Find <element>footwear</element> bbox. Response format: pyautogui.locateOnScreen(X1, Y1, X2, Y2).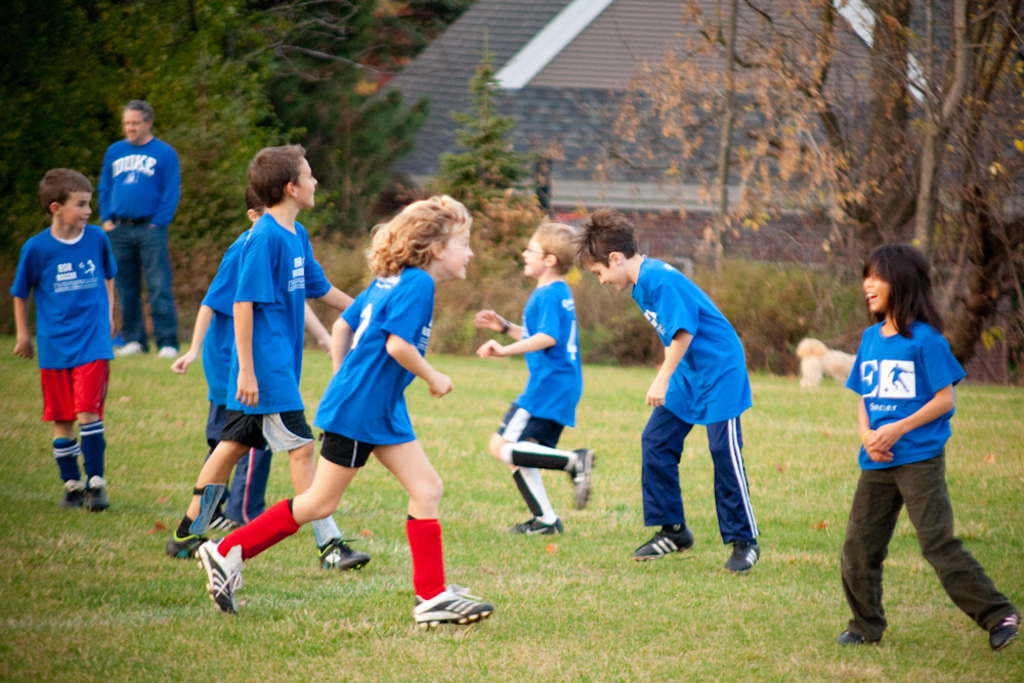
pyautogui.locateOnScreen(627, 522, 693, 560).
